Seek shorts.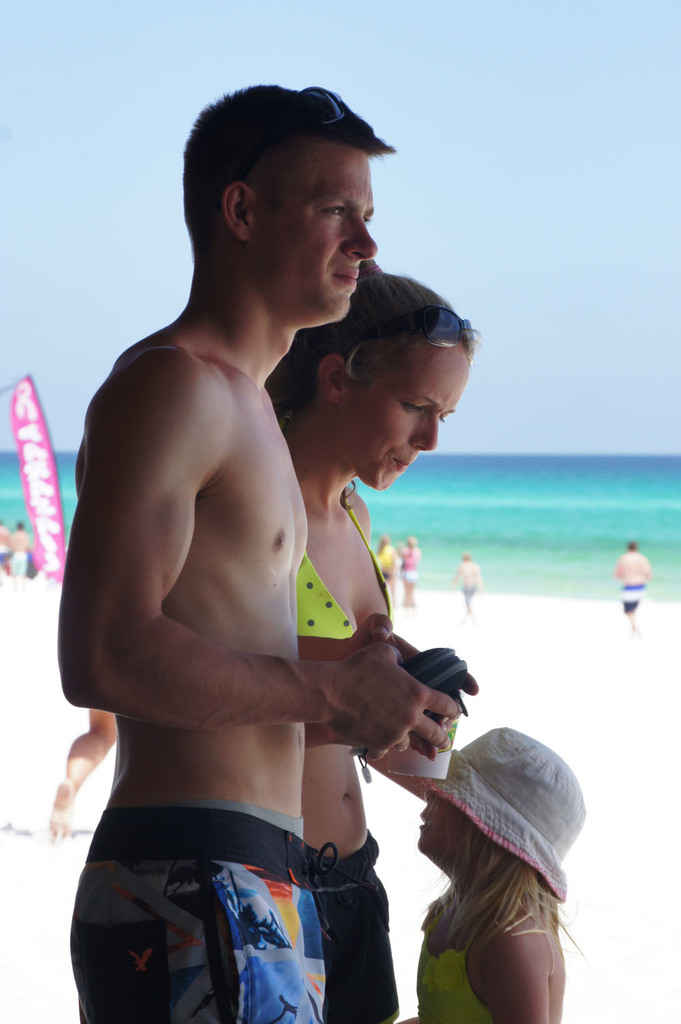
300/834/401/1023.
